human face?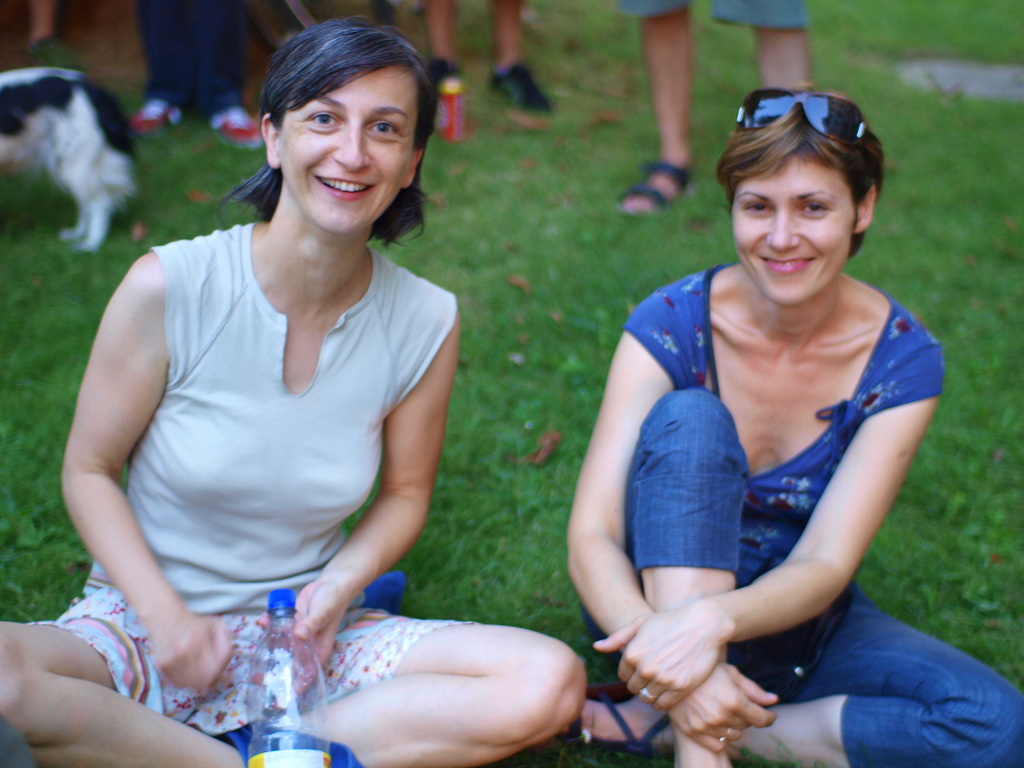
{"left": 719, "top": 141, "right": 851, "bottom": 312}
